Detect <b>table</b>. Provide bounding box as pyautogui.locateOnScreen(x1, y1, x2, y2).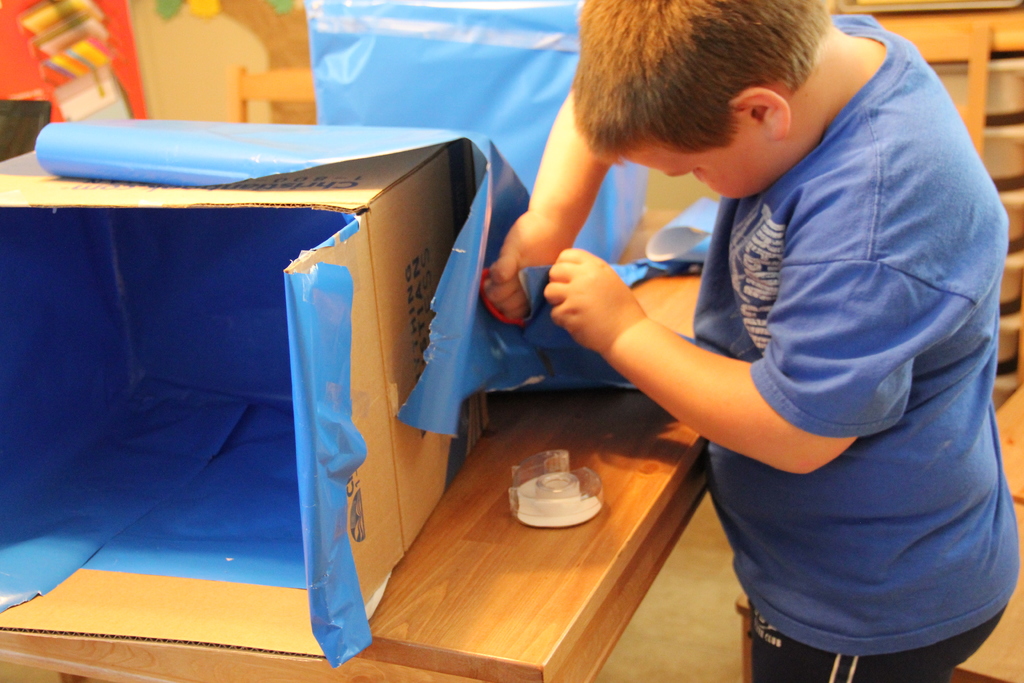
pyautogui.locateOnScreen(1, 387, 721, 682).
